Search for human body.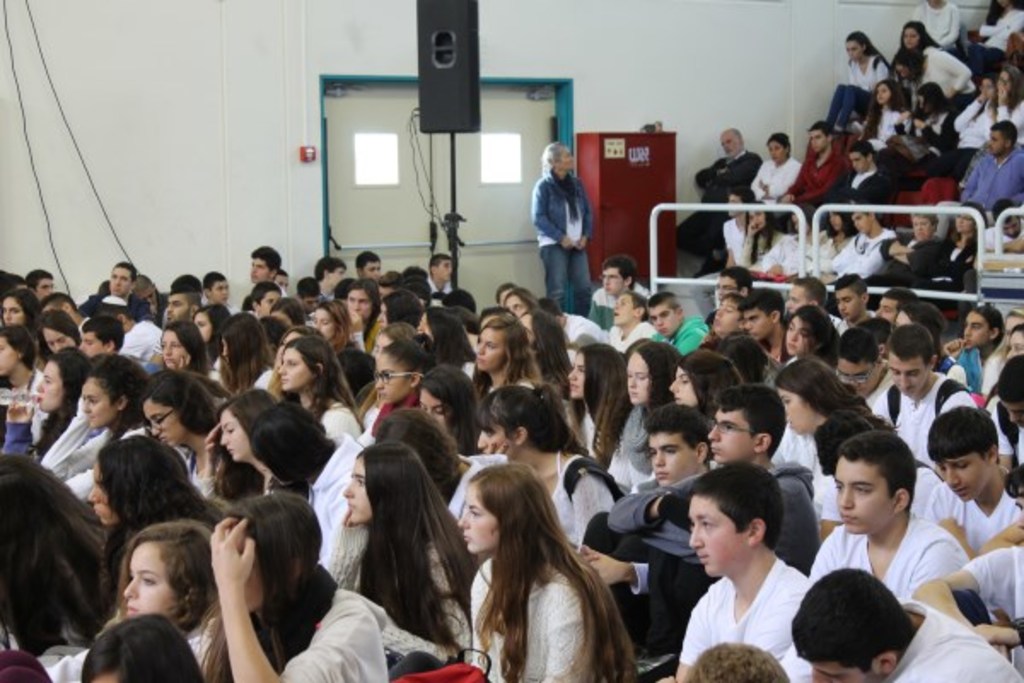
Found at [left=159, top=311, right=205, bottom=372].
